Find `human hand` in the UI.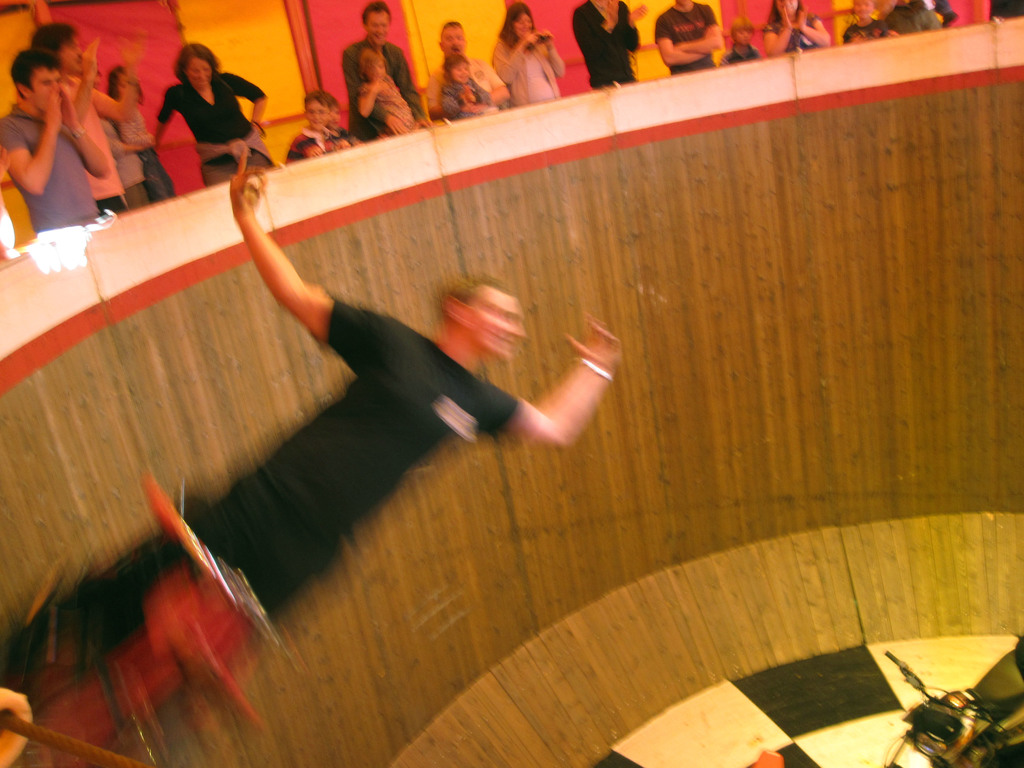
UI element at 605:1:617:29.
